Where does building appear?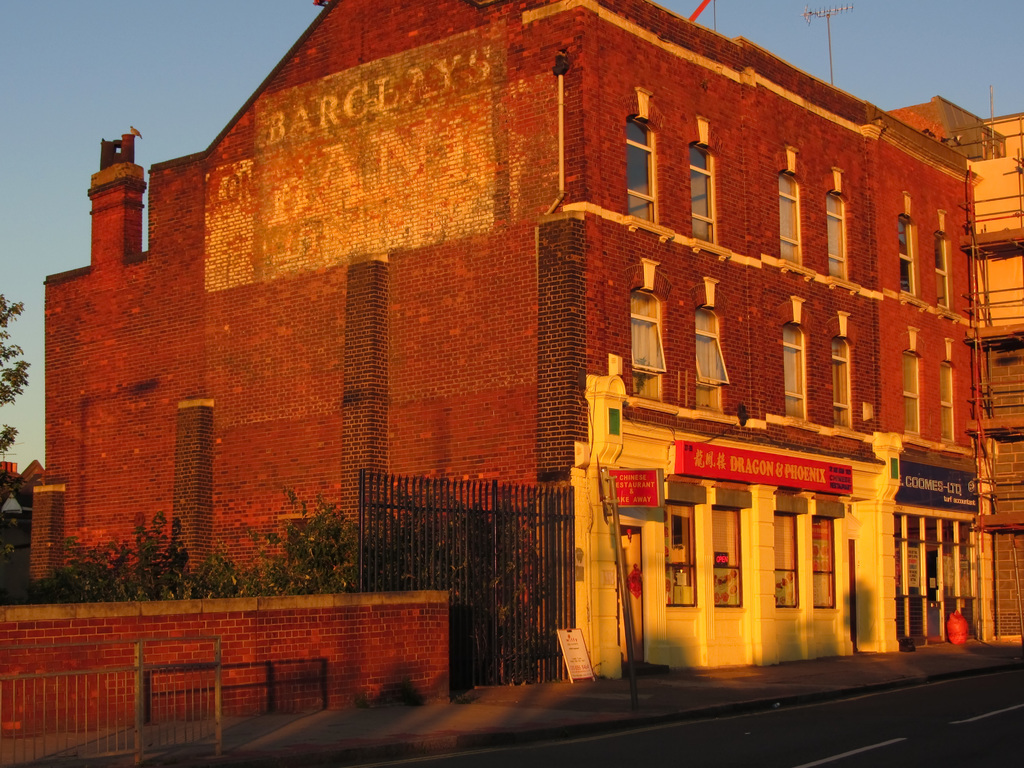
Appears at <box>886,92,1023,639</box>.
